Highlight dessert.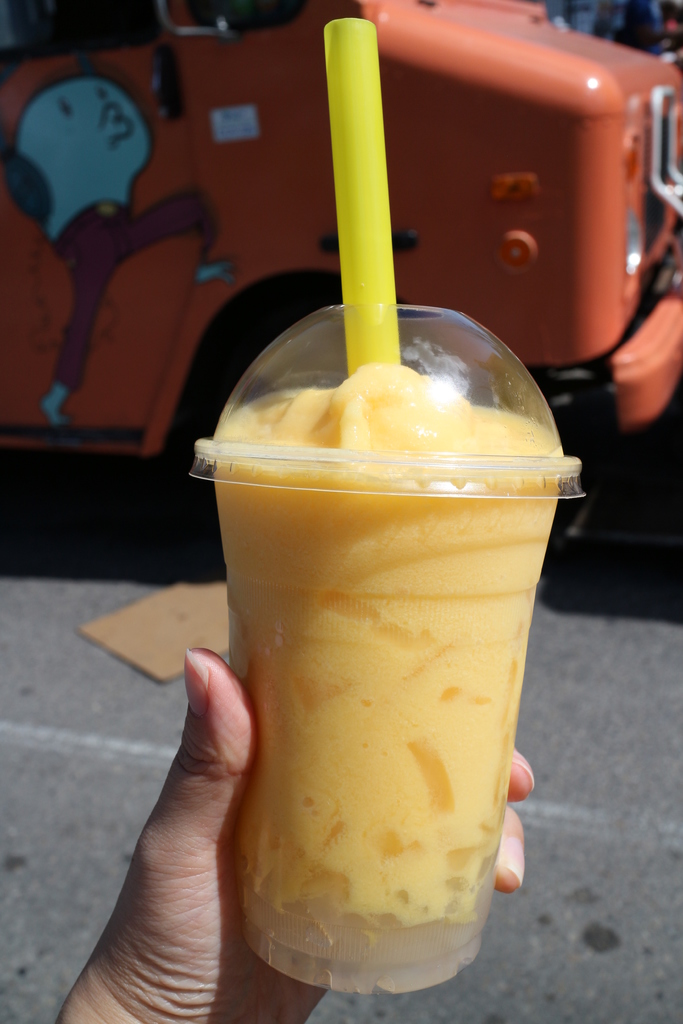
Highlighted region: x1=186, y1=300, x2=589, y2=828.
